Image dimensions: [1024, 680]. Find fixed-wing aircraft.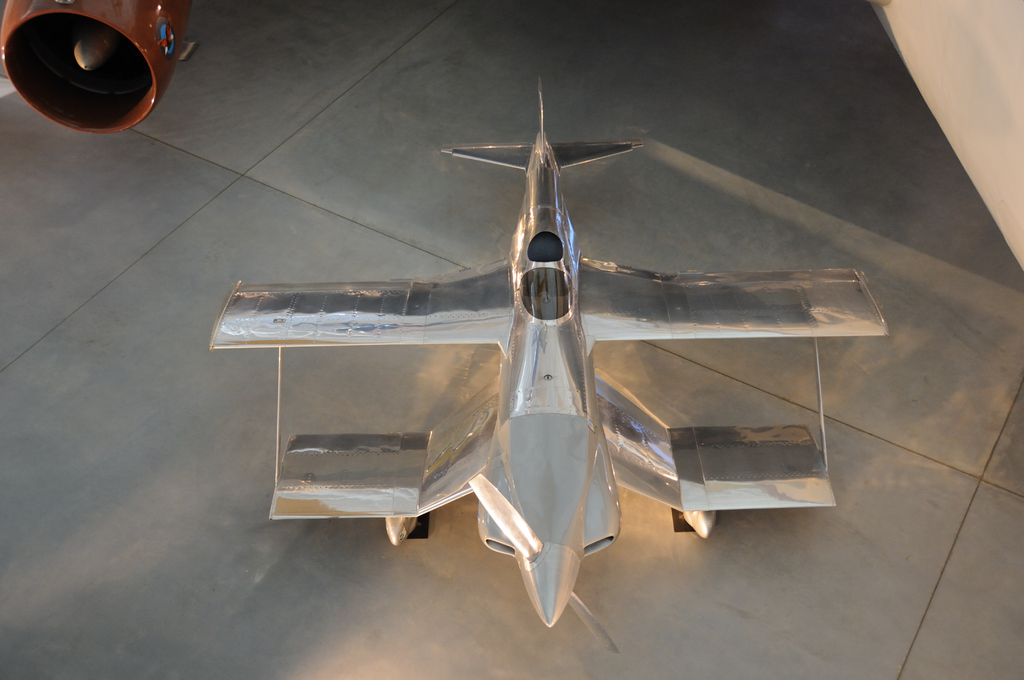
box=[204, 66, 900, 649].
